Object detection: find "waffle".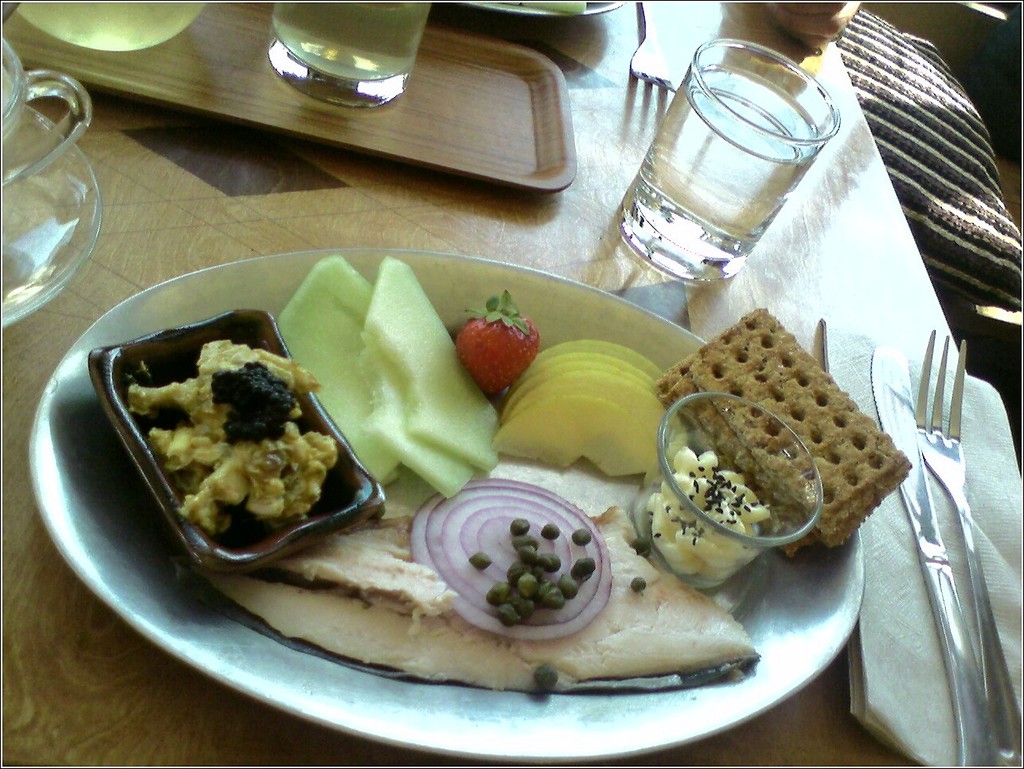
(x1=702, y1=306, x2=910, y2=541).
